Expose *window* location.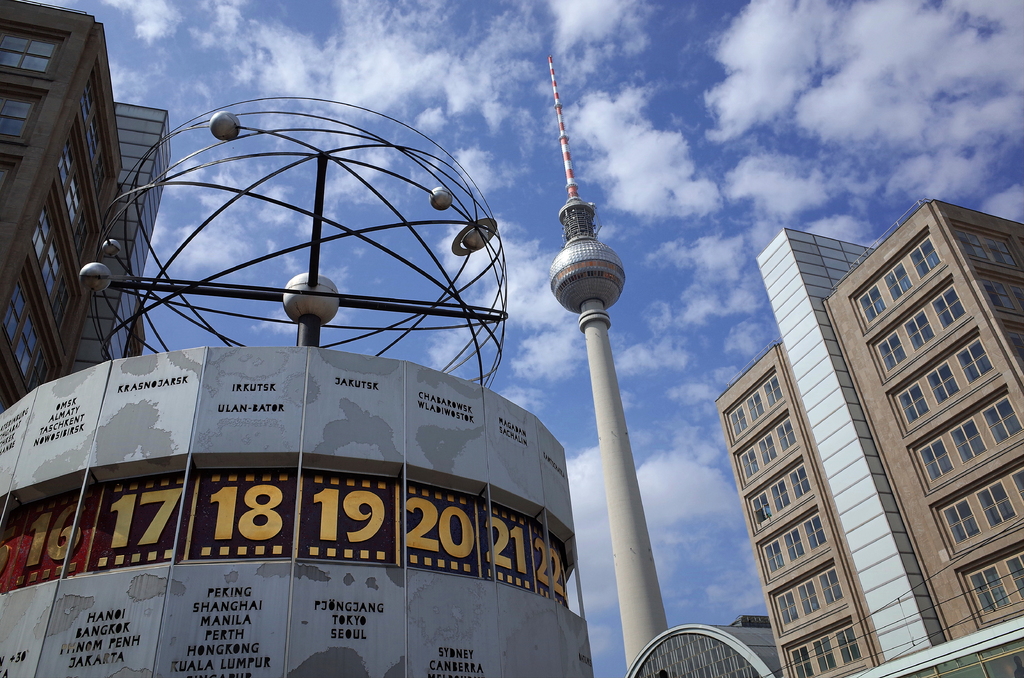
Exposed at x1=904 y1=230 x2=949 y2=282.
